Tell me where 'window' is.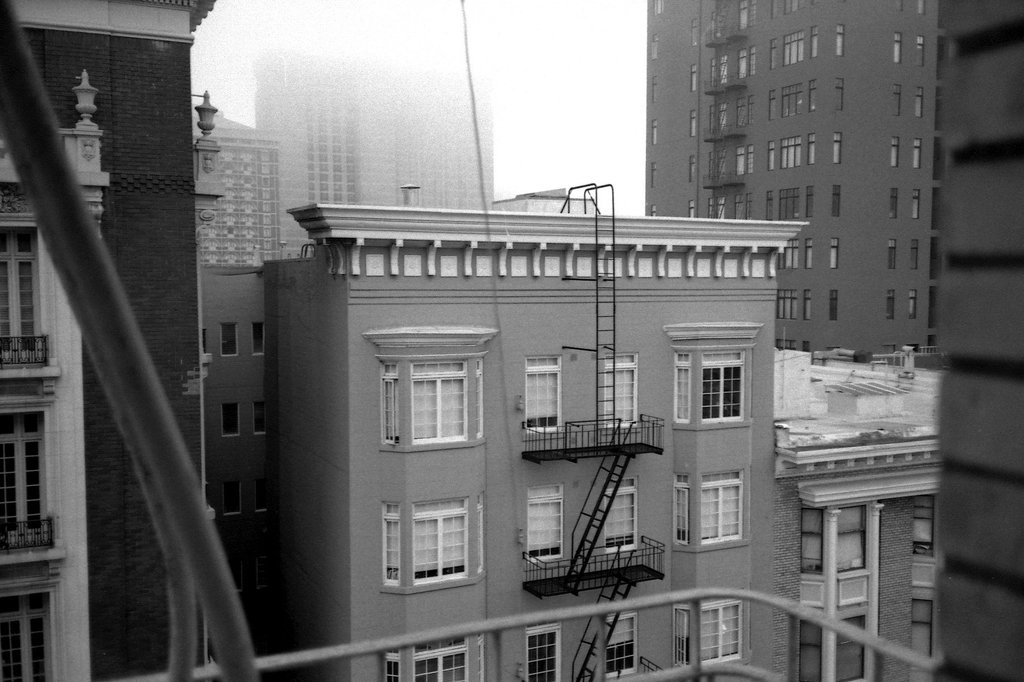
'window' is at 690/109/694/140.
